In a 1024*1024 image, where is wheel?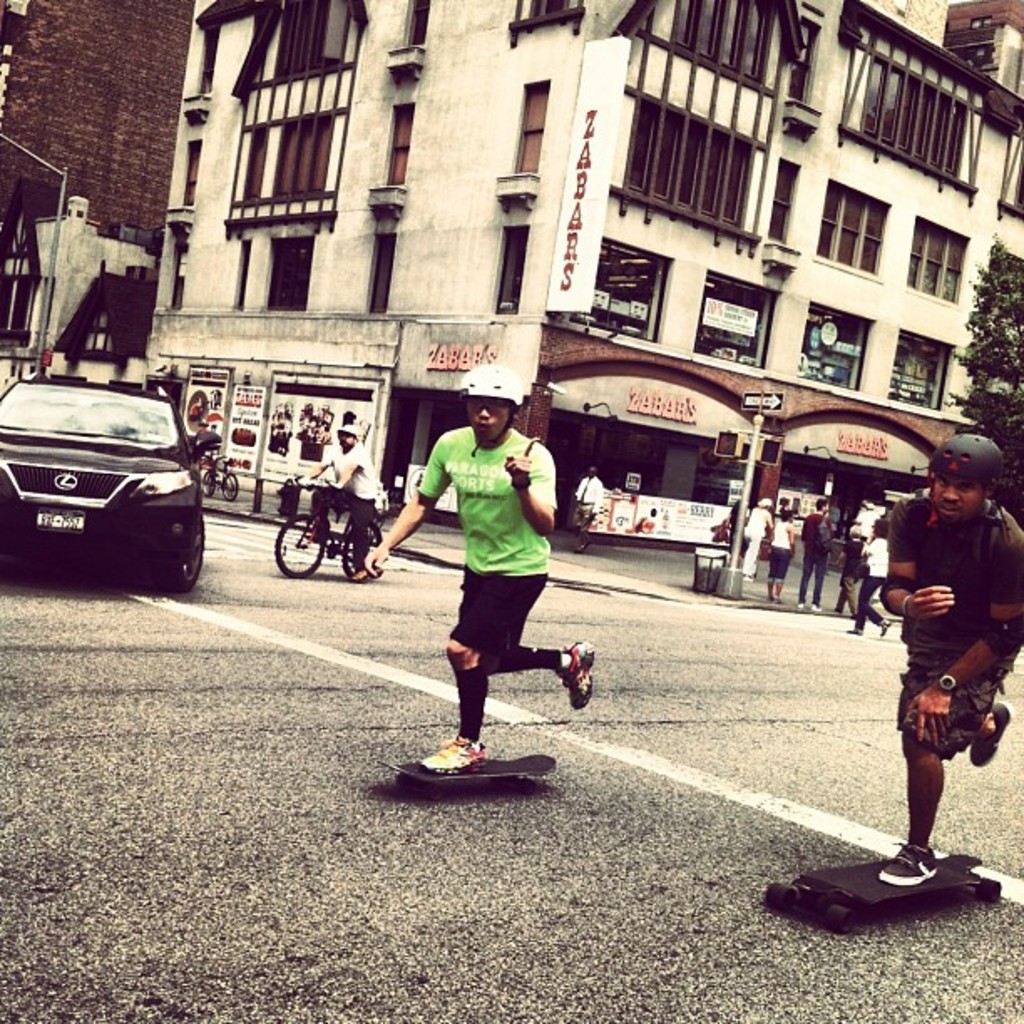
157/510/206/592.
